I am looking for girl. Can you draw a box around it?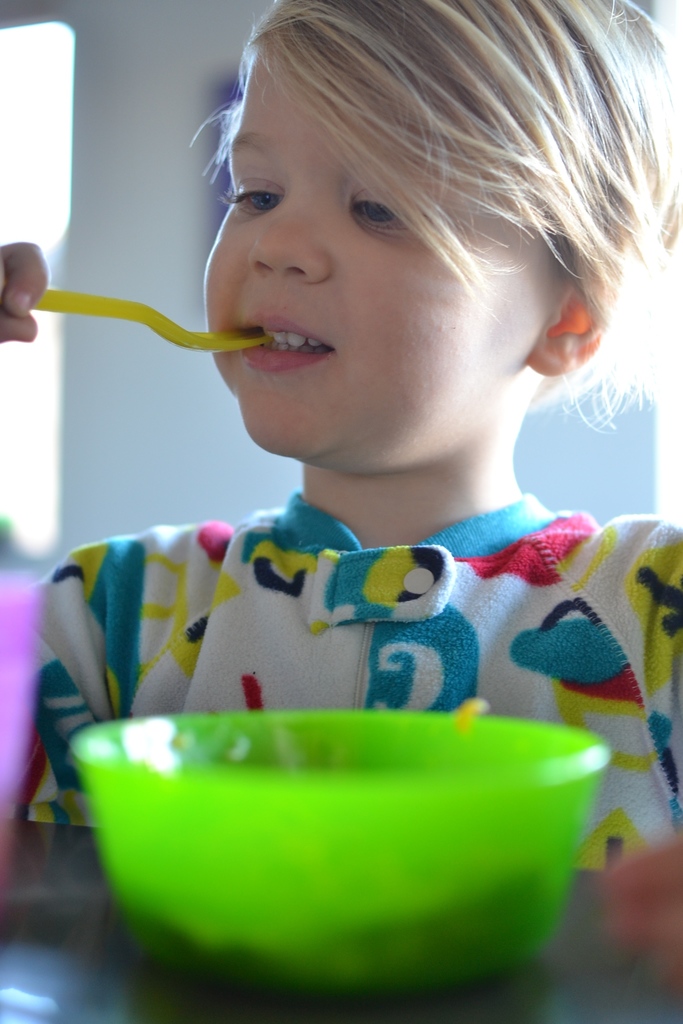
Sure, the bounding box is x1=0 y1=0 x2=682 y2=977.
